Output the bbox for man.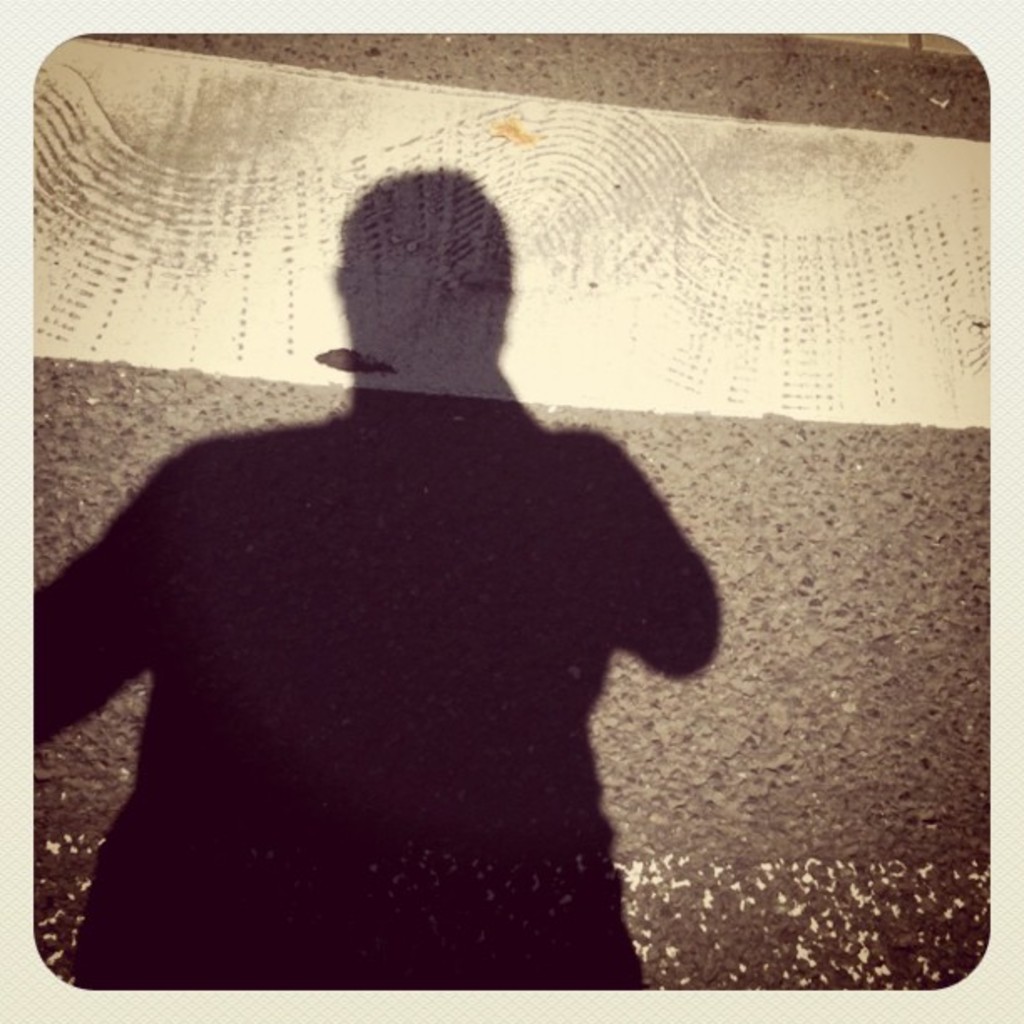
pyautogui.locateOnScreen(114, 176, 714, 937).
